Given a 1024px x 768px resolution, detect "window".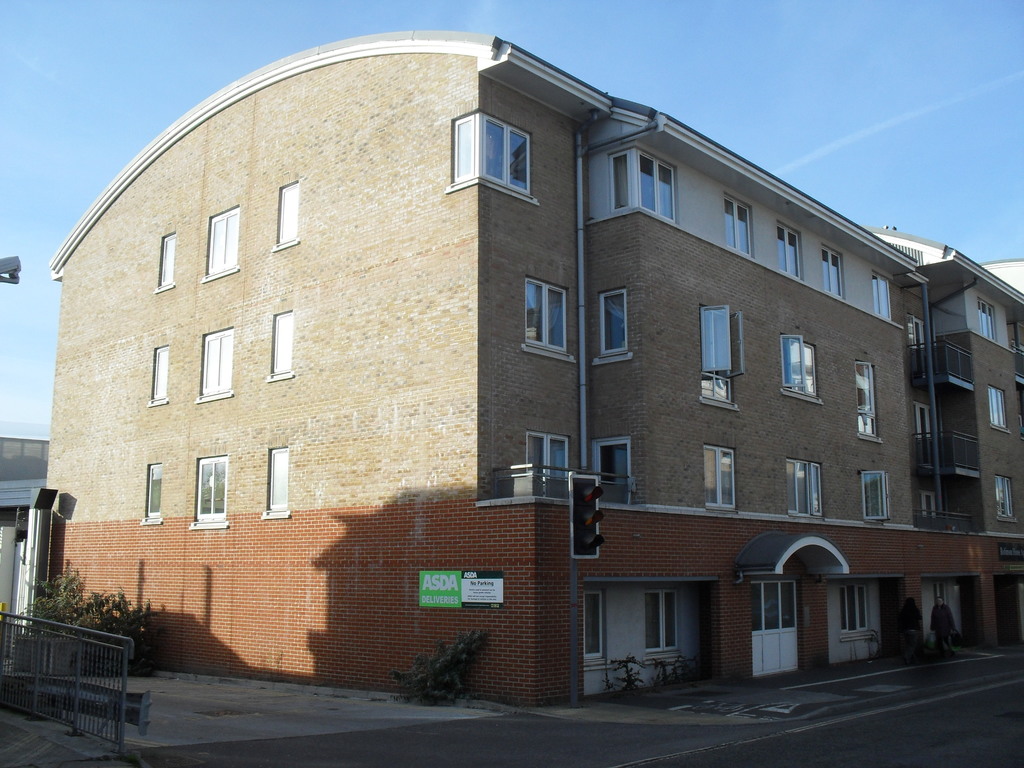
776:219:801:281.
